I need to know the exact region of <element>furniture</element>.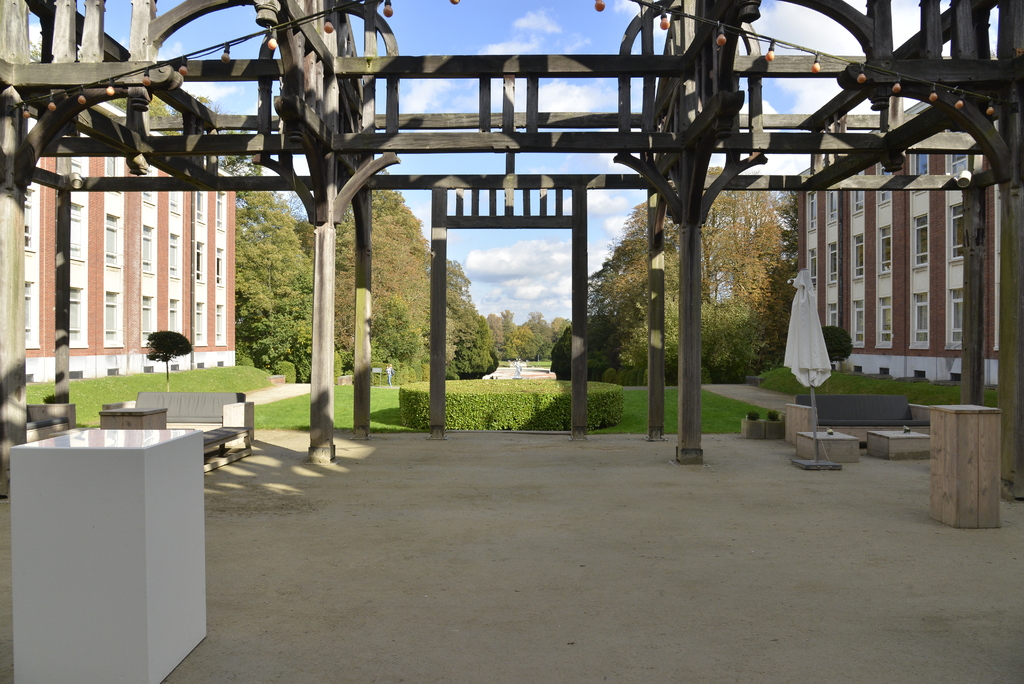
Region: <box>101,390,254,439</box>.
